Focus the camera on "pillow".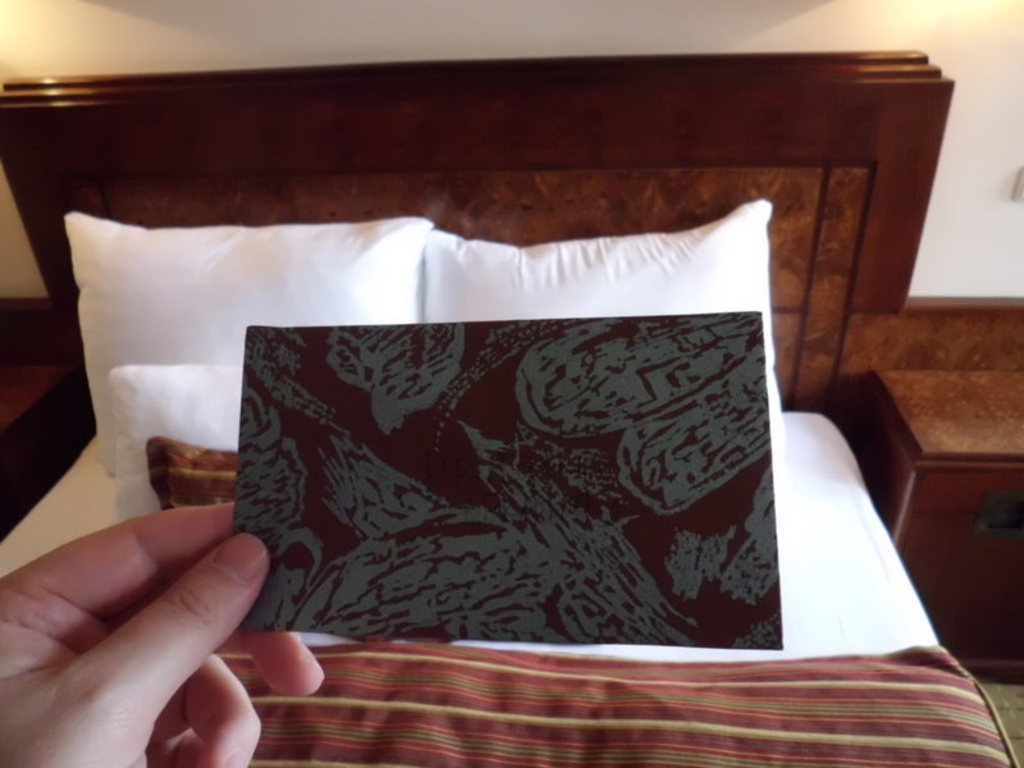
Focus region: 430,204,792,509.
